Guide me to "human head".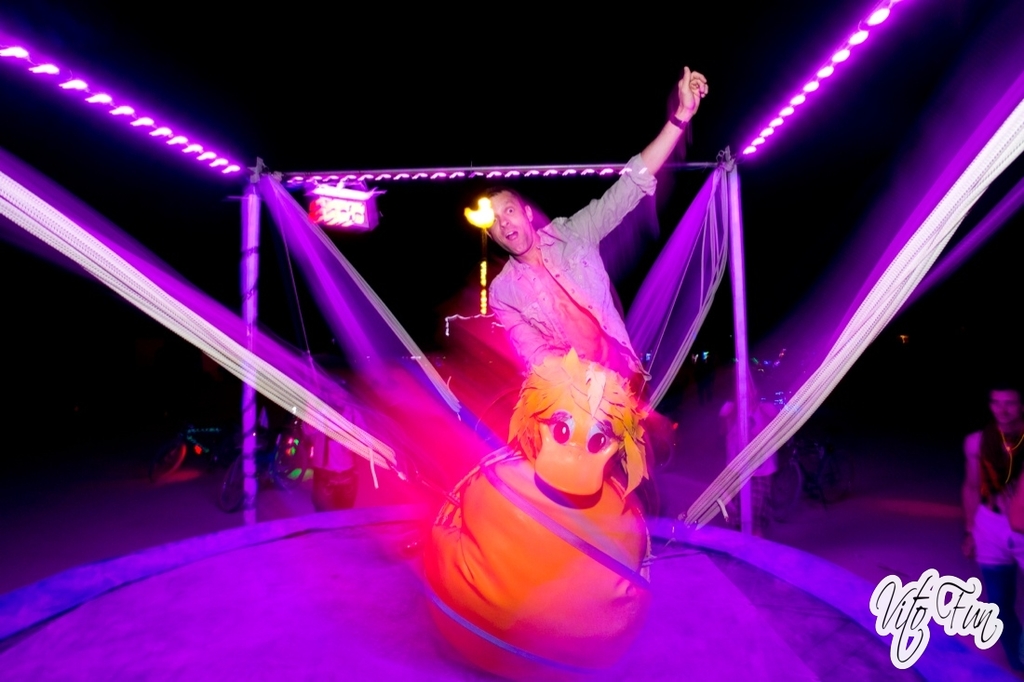
Guidance: 989,386,1021,421.
